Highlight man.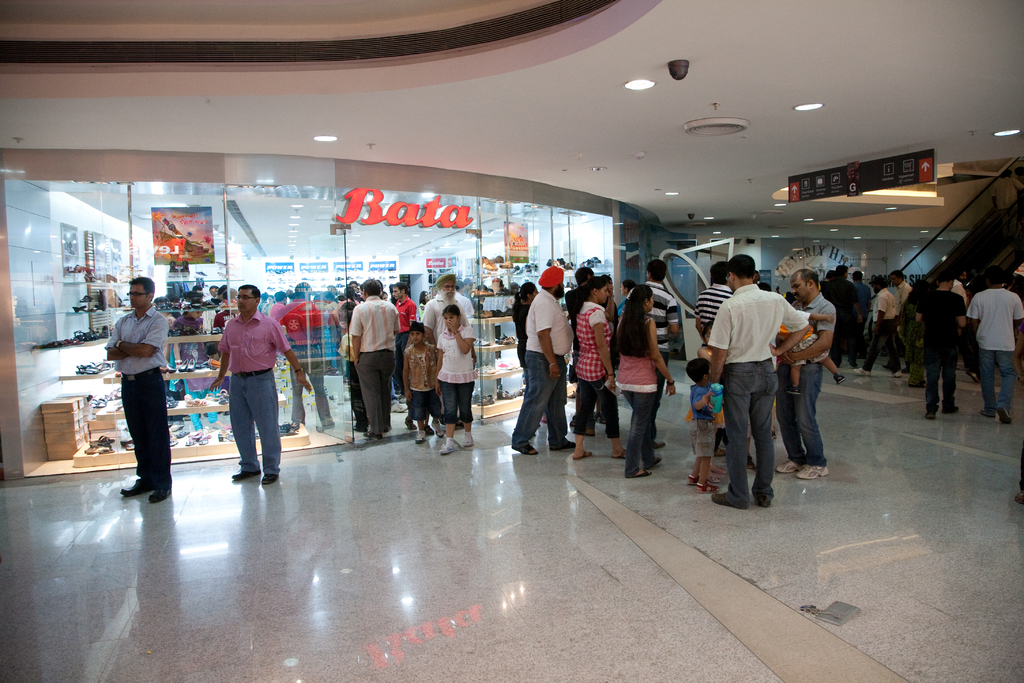
Highlighted region: box(348, 276, 400, 436).
